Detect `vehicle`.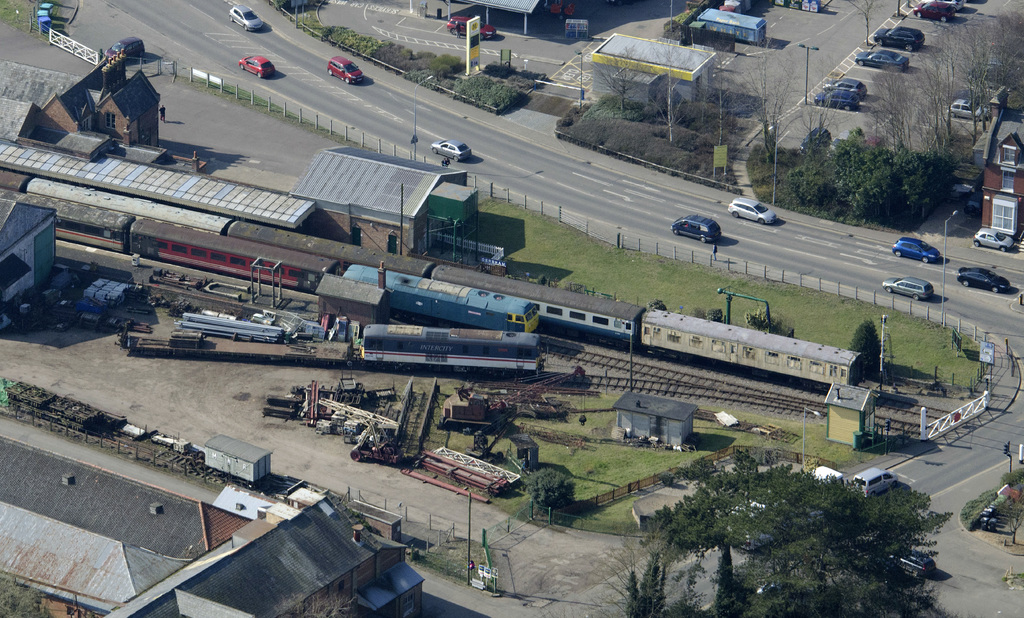
Detected at [18,219,539,309].
